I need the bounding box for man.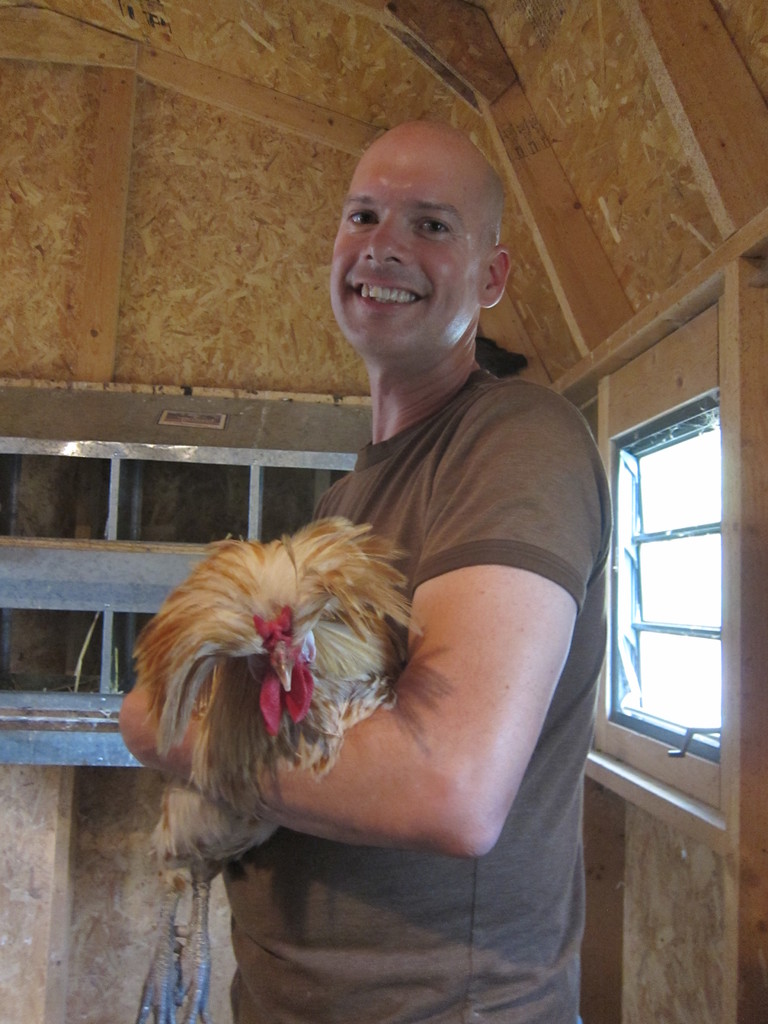
Here it is: left=118, top=114, right=604, bottom=1023.
